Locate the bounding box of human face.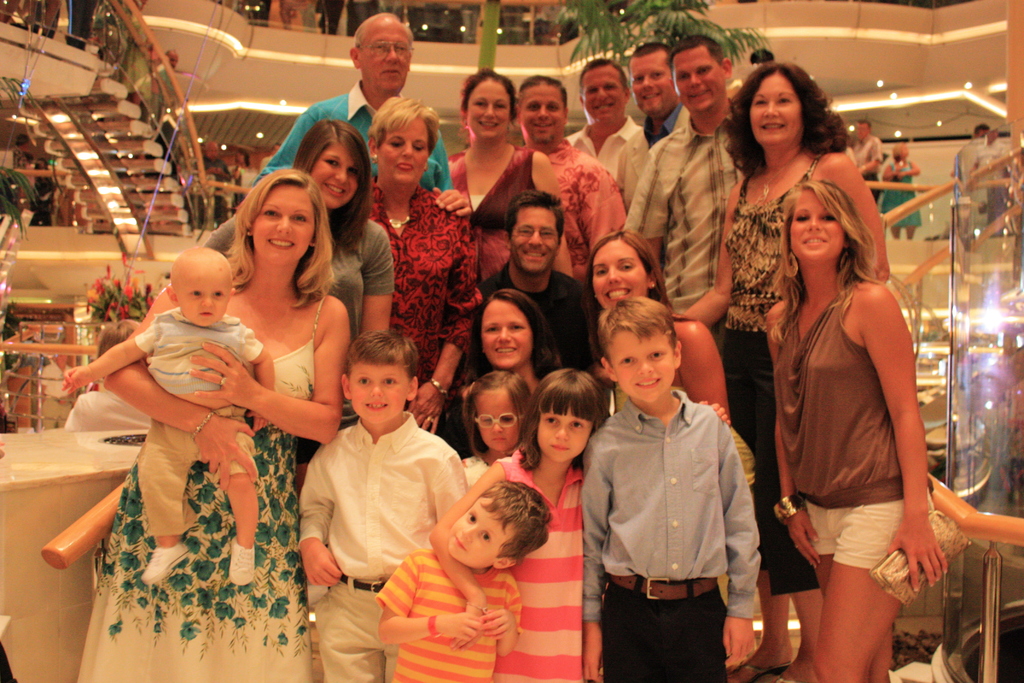
Bounding box: detection(348, 363, 412, 424).
